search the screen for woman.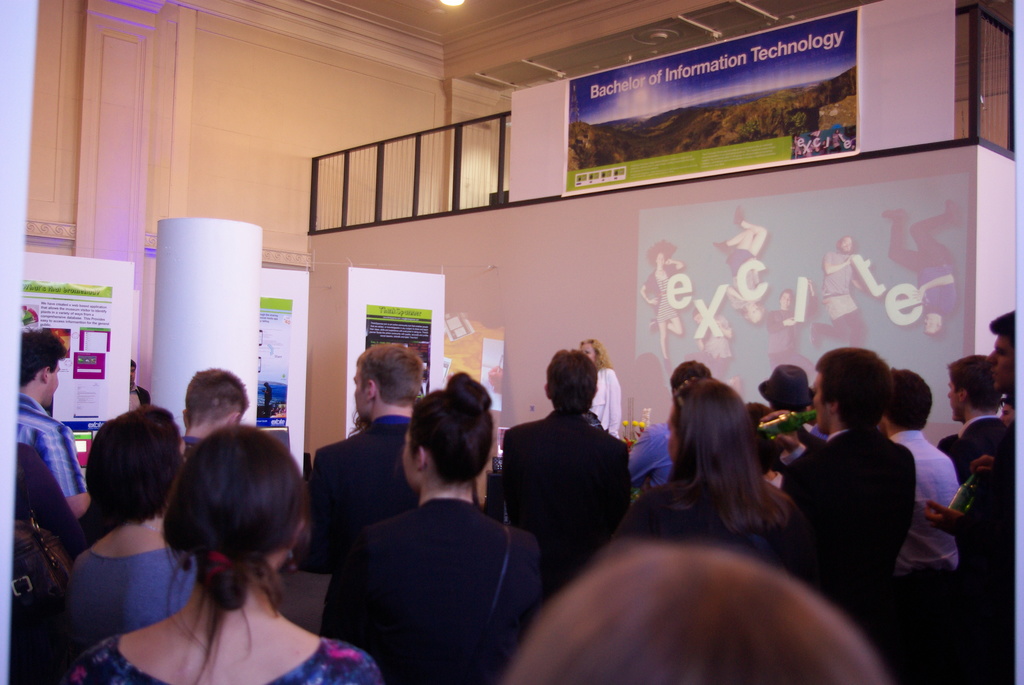
Found at [616, 374, 806, 580].
